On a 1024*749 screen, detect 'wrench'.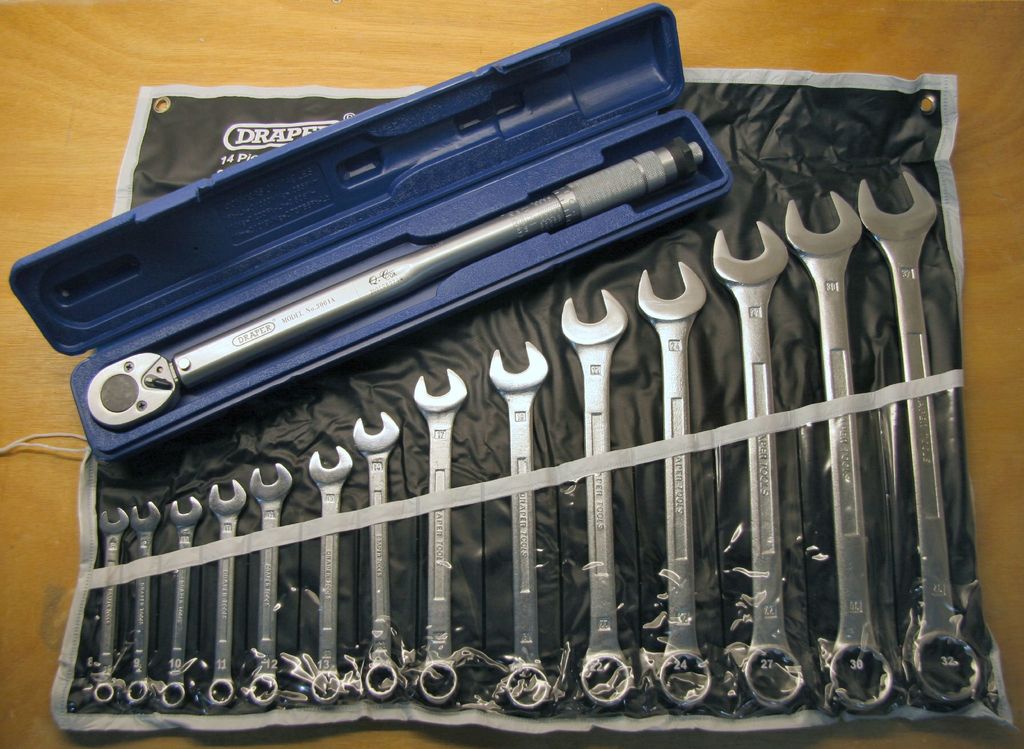
detection(561, 287, 627, 706).
